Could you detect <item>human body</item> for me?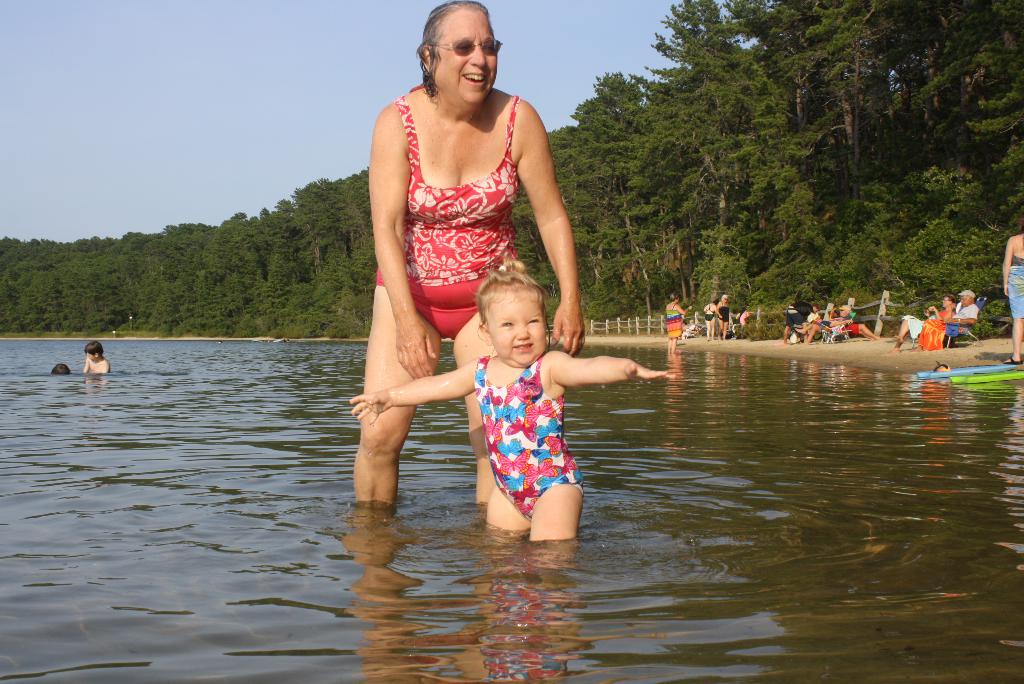
Detection result: [711,301,729,338].
